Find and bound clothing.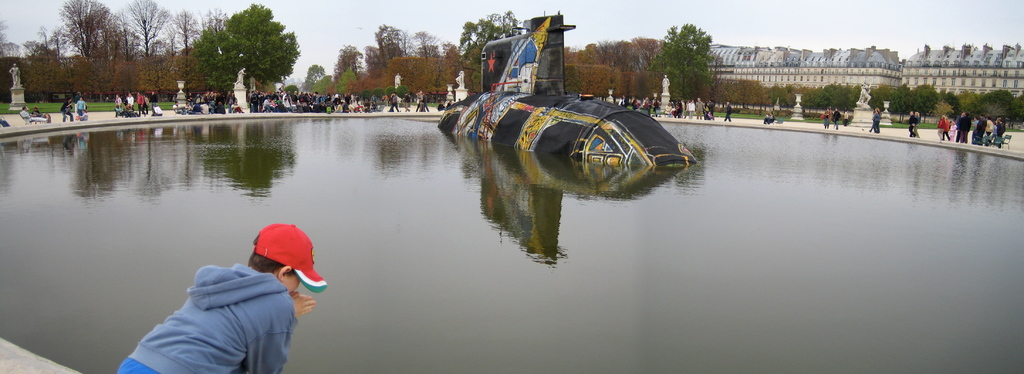
Bound: crop(955, 113, 960, 127).
